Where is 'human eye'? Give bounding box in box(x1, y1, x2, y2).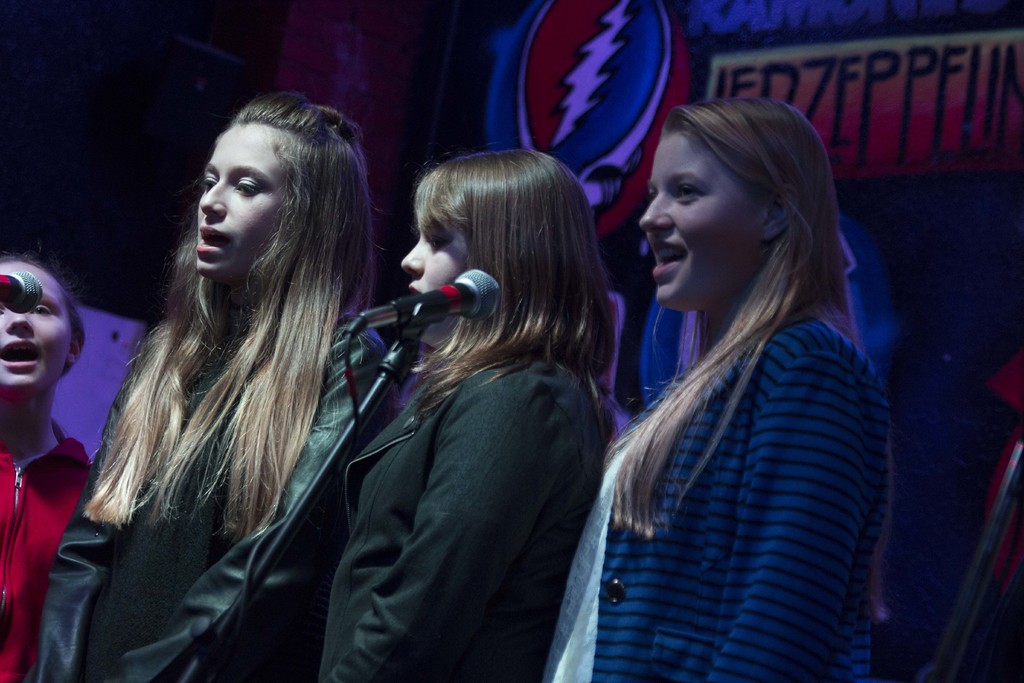
box(30, 299, 56, 317).
